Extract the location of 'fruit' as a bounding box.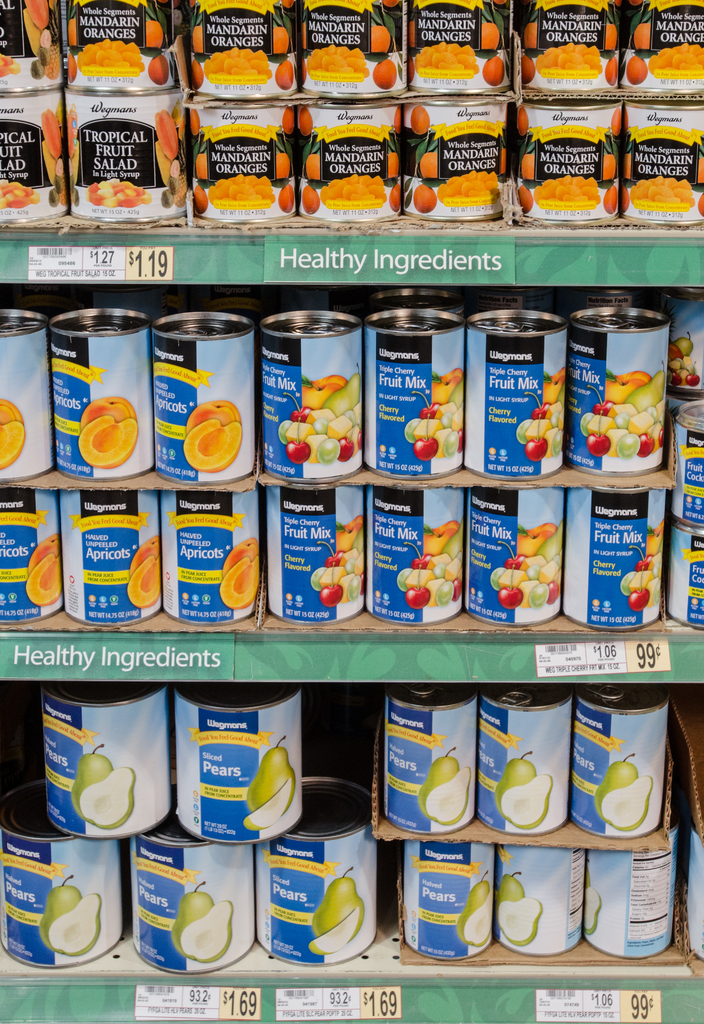
<region>65, 53, 76, 83</region>.
